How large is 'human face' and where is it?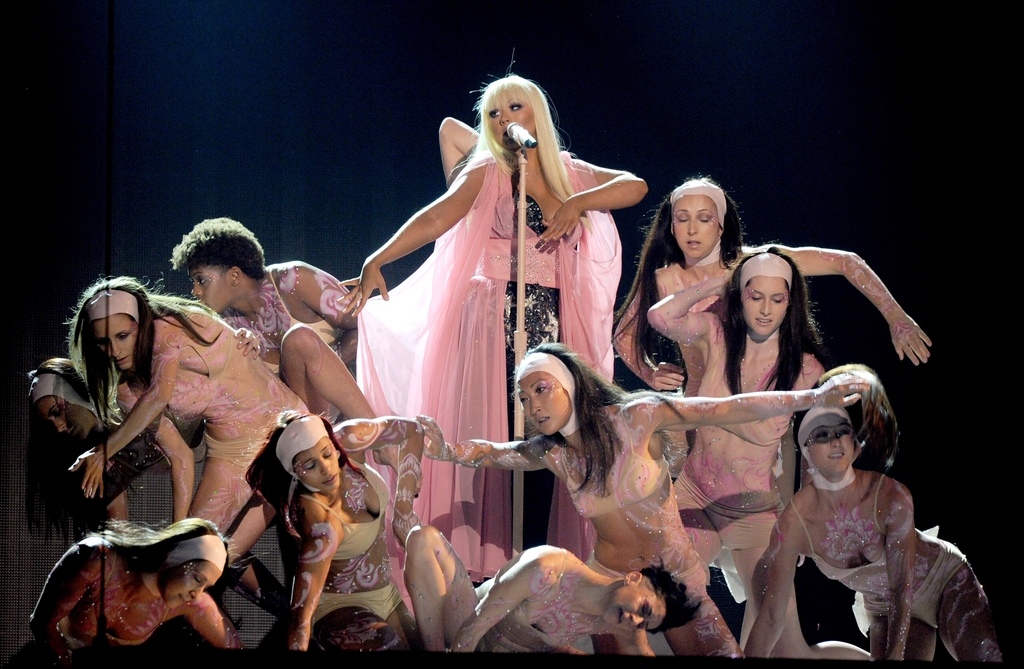
Bounding box: l=39, t=397, r=93, b=437.
